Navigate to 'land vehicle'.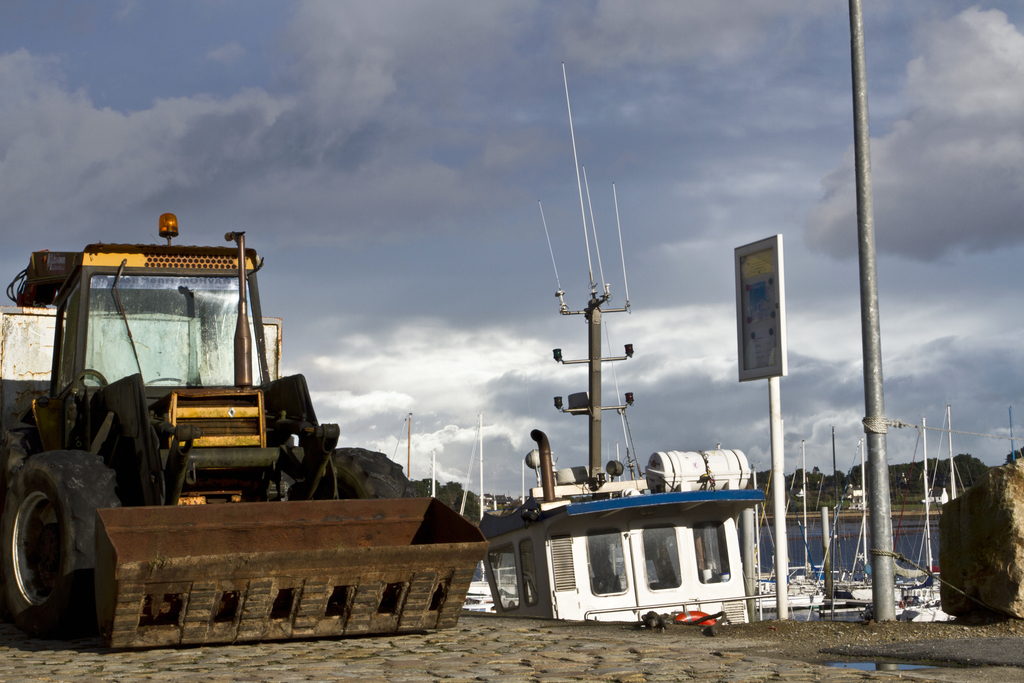
Navigation target: {"x1": 0, "y1": 226, "x2": 418, "y2": 657}.
